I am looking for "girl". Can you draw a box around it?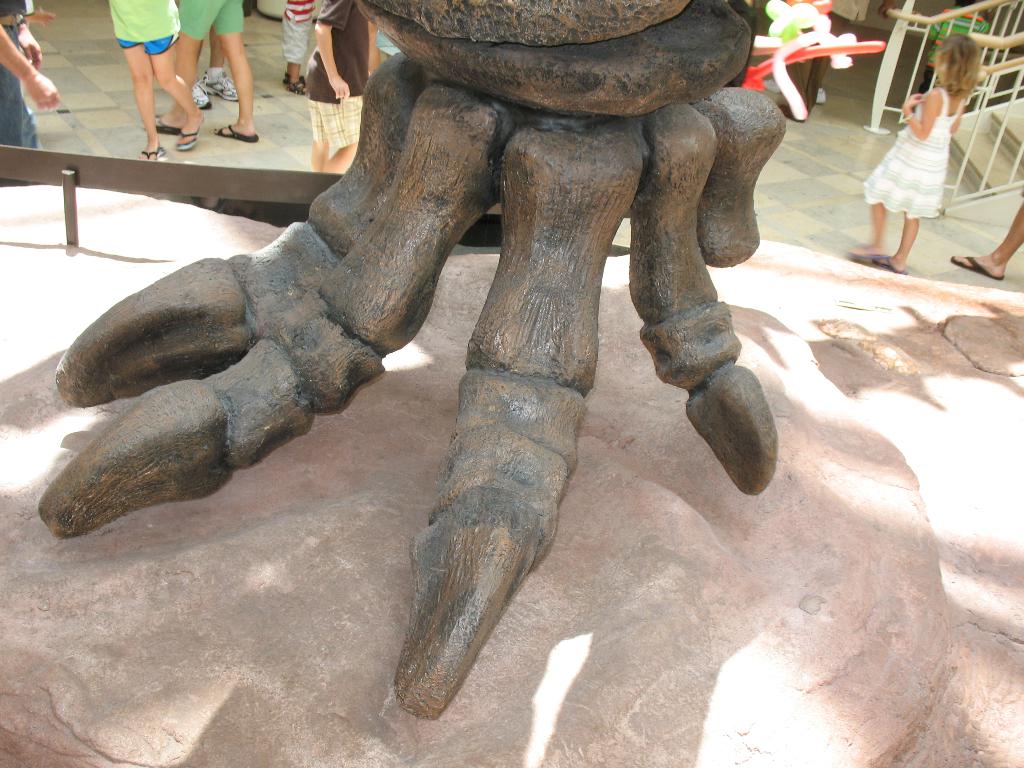
Sure, the bounding box is [102,0,206,165].
